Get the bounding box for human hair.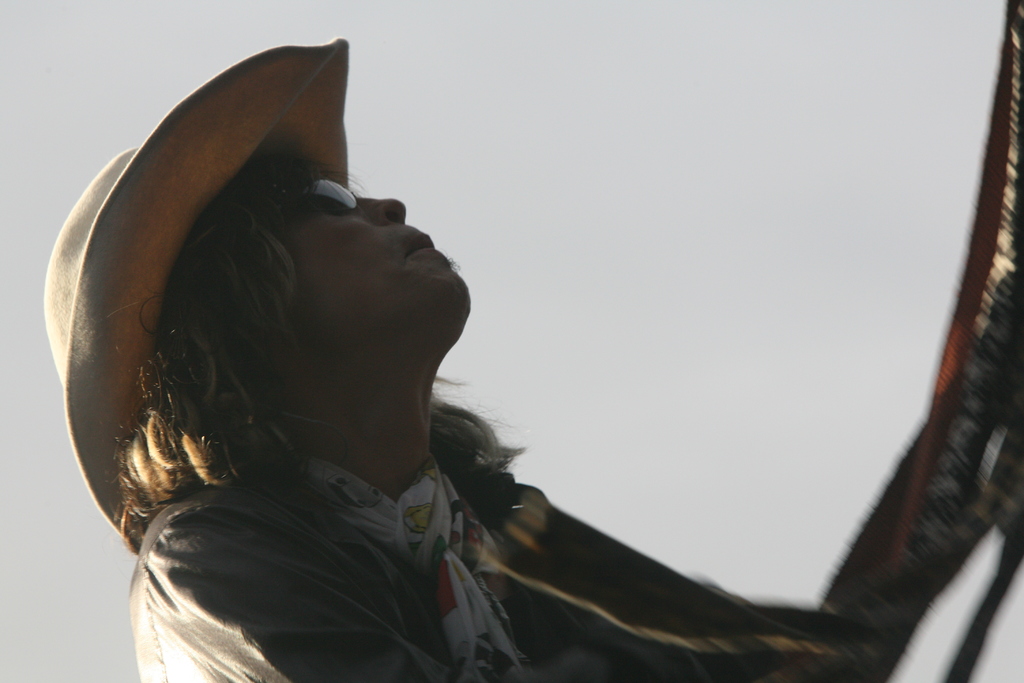
box(90, 122, 442, 513).
